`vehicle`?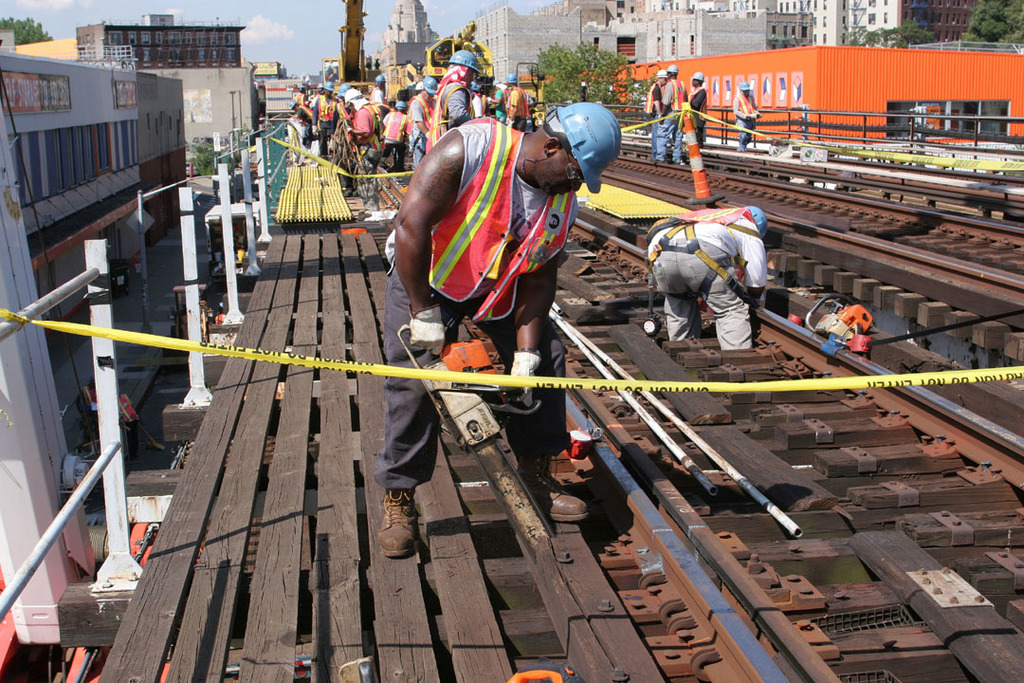
x1=319 y1=0 x2=387 y2=127
